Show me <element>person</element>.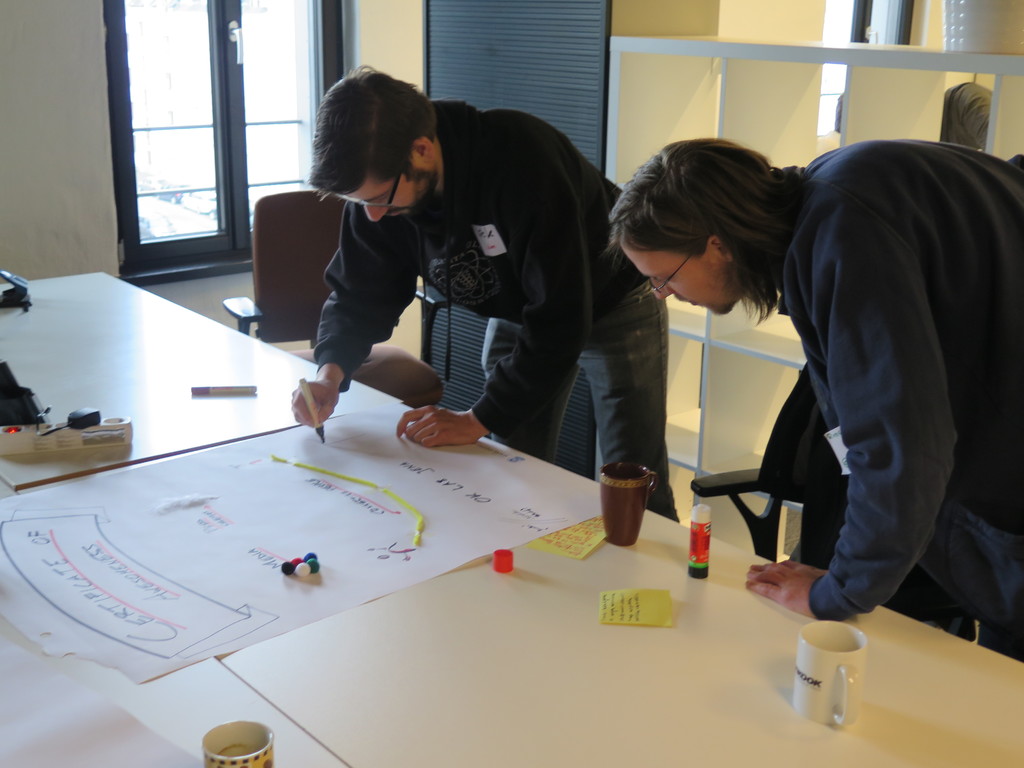
<element>person</element> is here: 291/64/675/521.
